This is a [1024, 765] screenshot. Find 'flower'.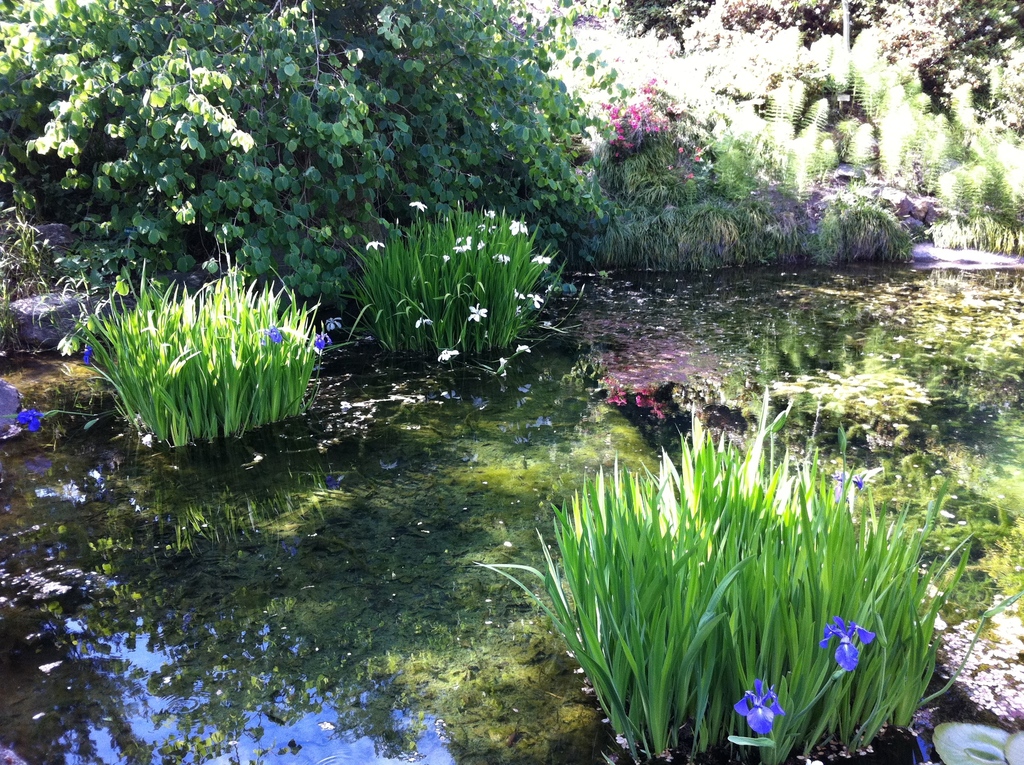
Bounding box: rect(694, 156, 706, 166).
